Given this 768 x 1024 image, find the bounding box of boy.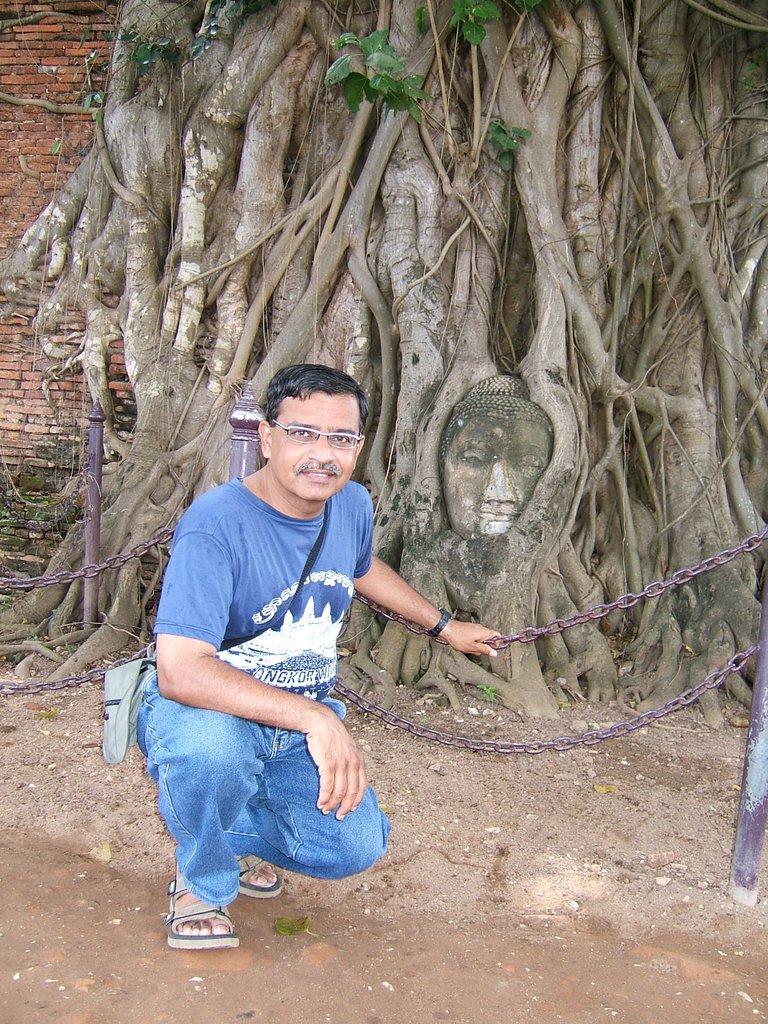
x1=155 y1=262 x2=522 y2=932.
